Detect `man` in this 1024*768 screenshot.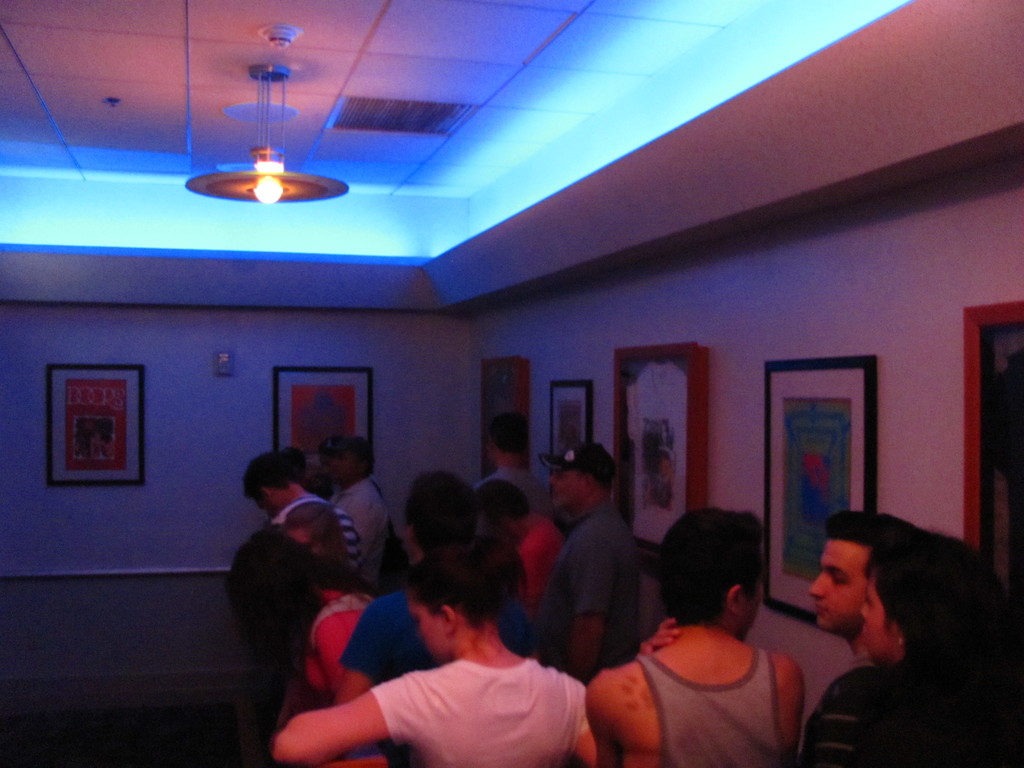
Detection: locate(540, 438, 644, 680).
